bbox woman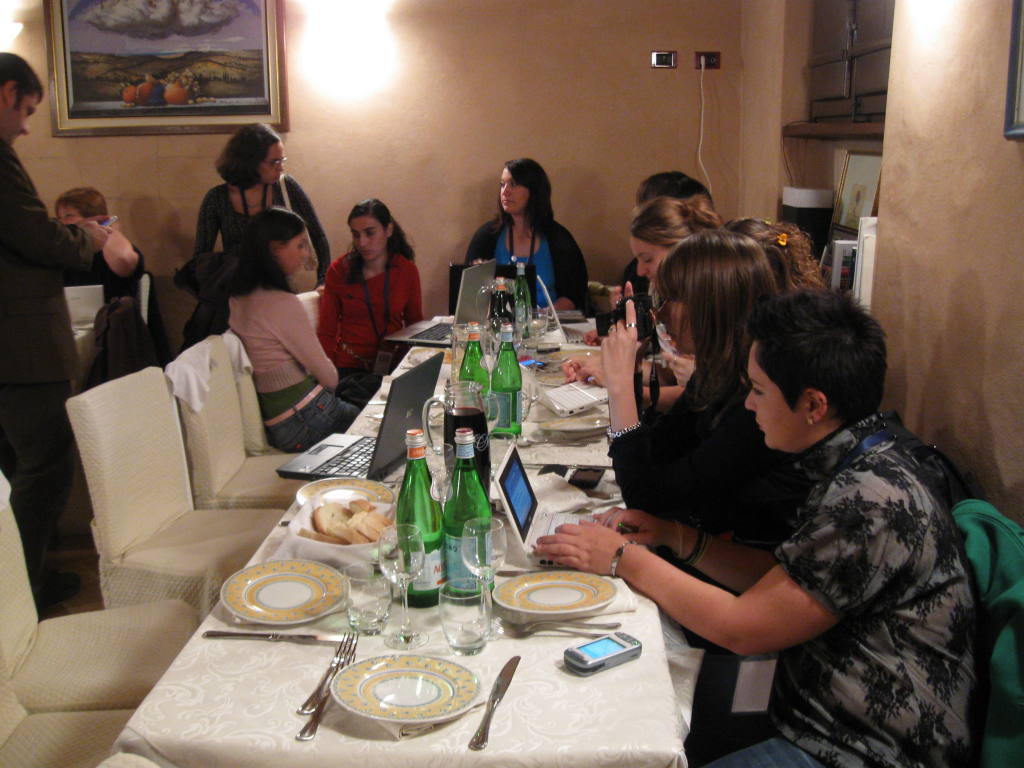
<bbox>586, 206, 802, 636</bbox>
